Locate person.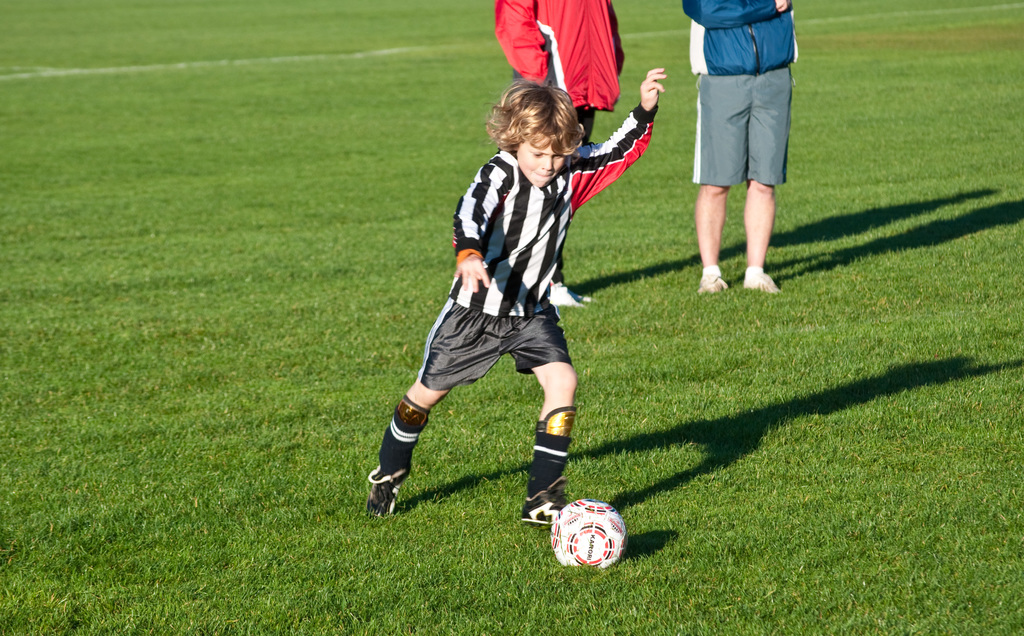
Bounding box: box=[411, 60, 614, 546].
